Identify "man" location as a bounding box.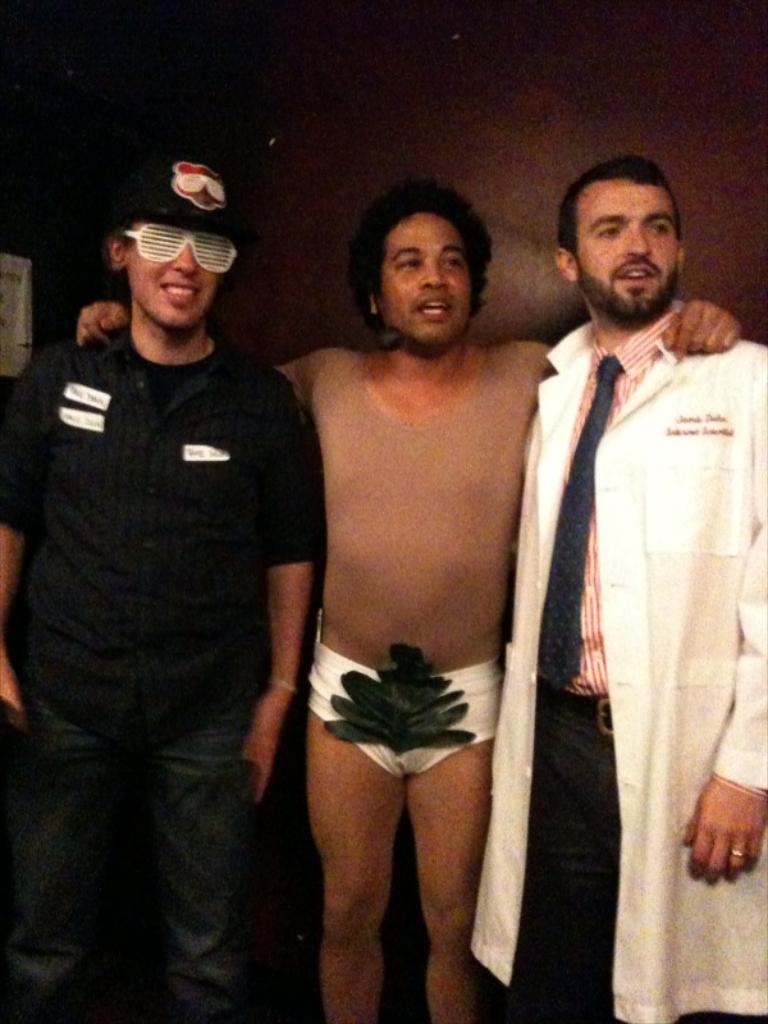
[481, 160, 767, 1023].
